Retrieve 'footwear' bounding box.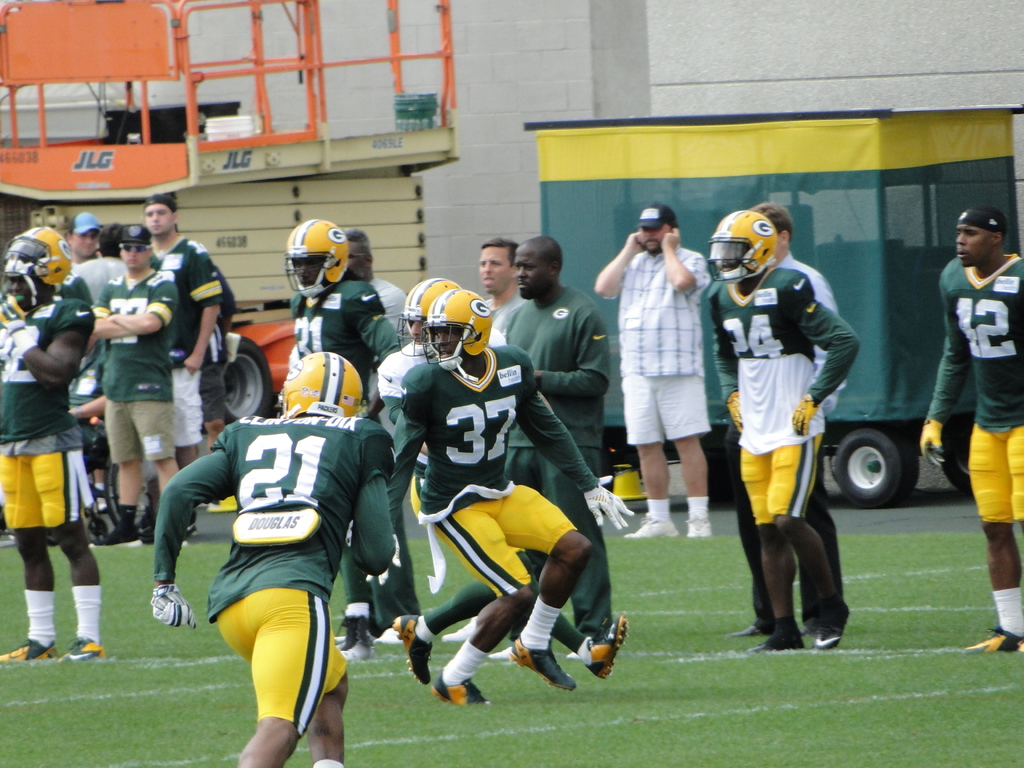
Bounding box: x1=0, y1=639, x2=56, y2=662.
